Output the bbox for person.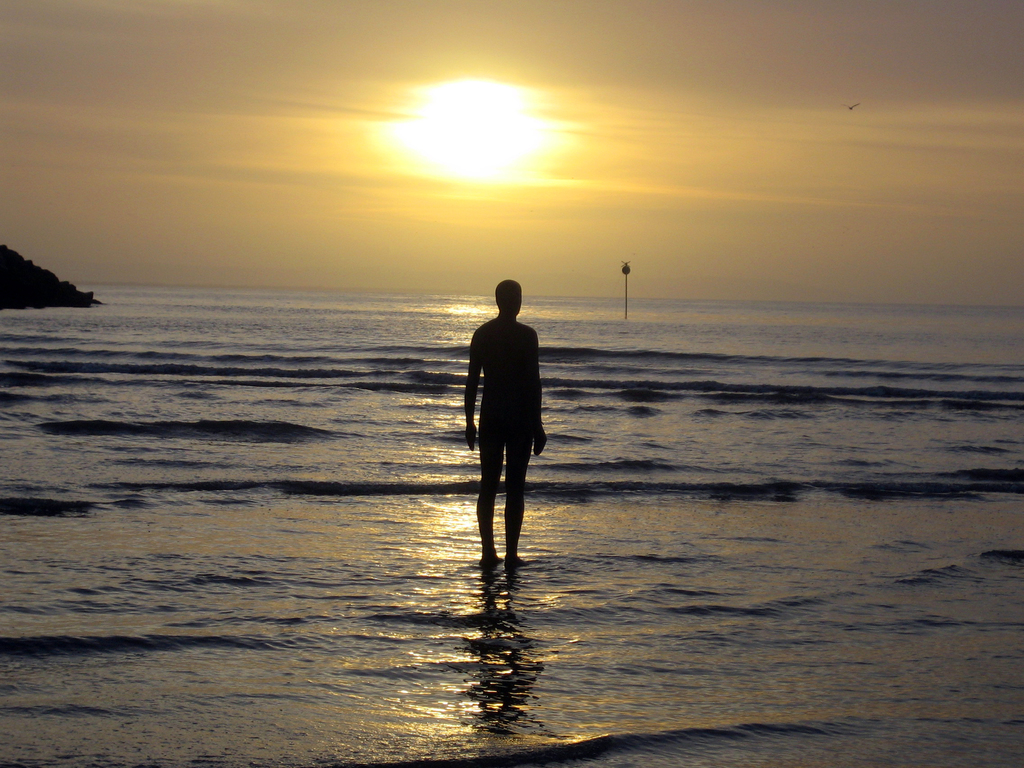
x1=459 y1=273 x2=547 y2=574.
